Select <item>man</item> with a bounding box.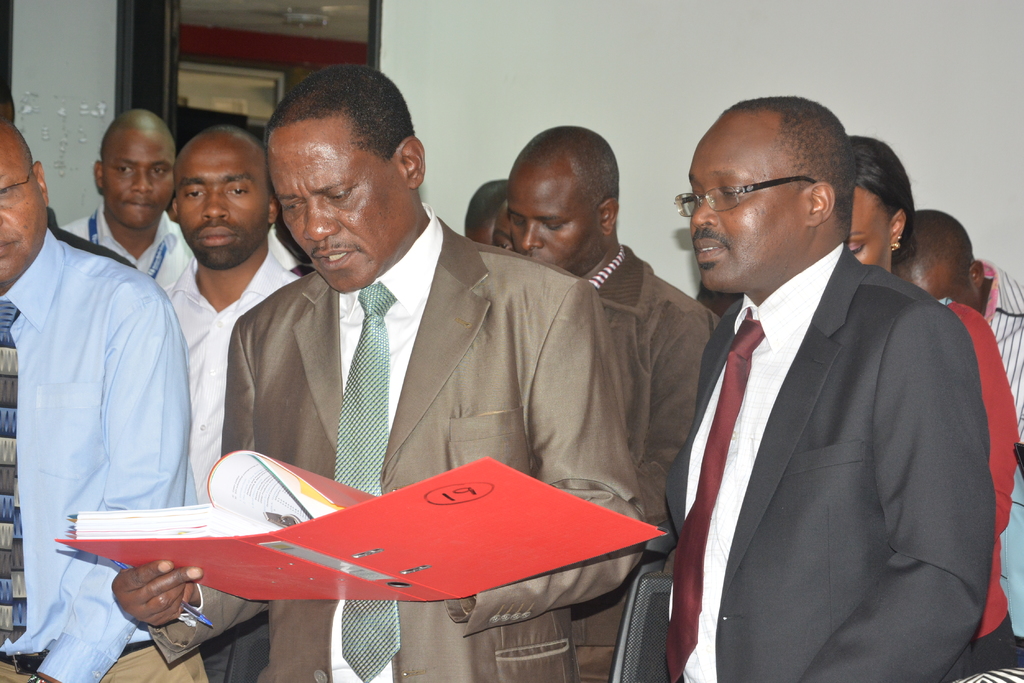
x1=499, y1=125, x2=717, y2=682.
